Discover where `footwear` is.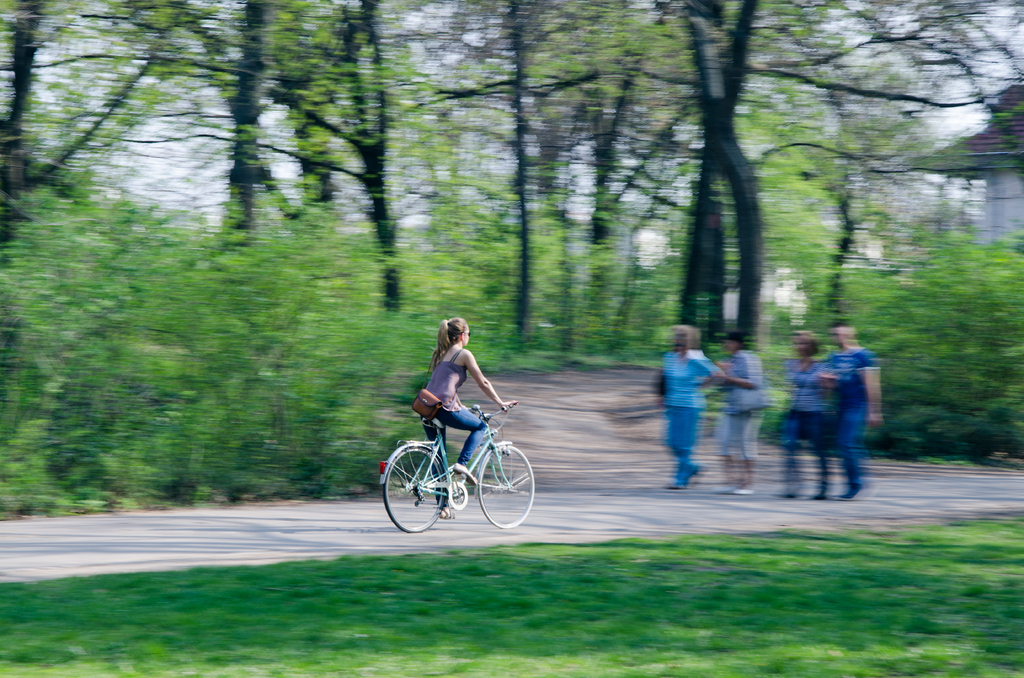
Discovered at 712:487:733:492.
